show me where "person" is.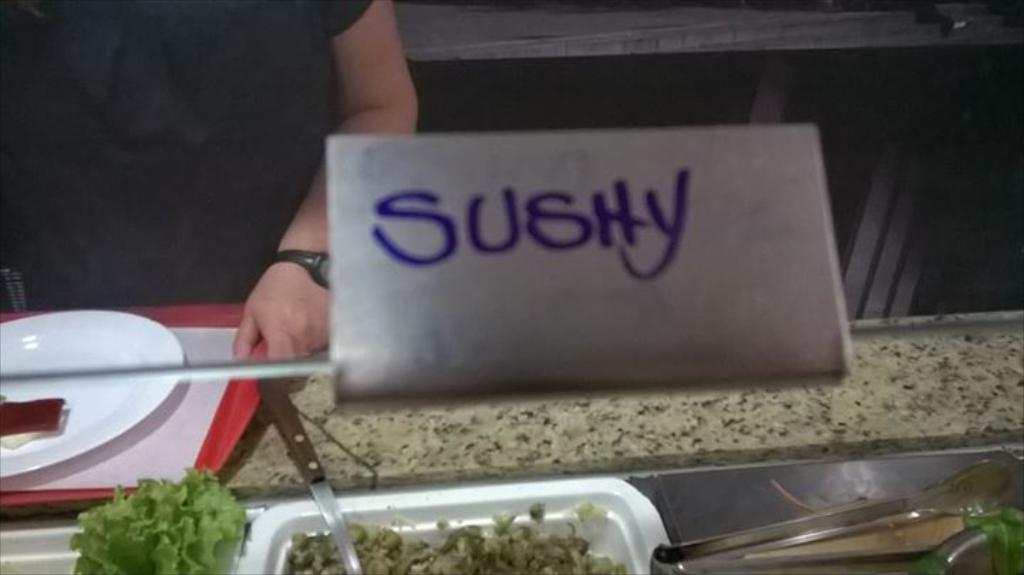
"person" is at BBox(0, 0, 422, 364).
